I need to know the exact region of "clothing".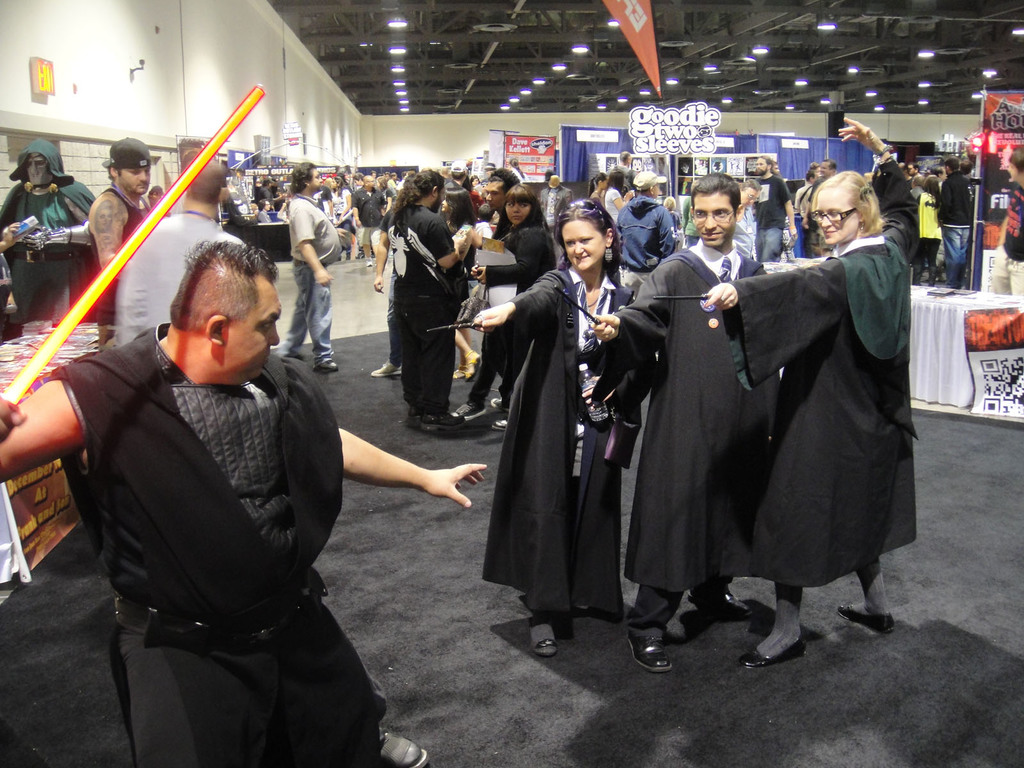
Region: crop(92, 185, 165, 299).
